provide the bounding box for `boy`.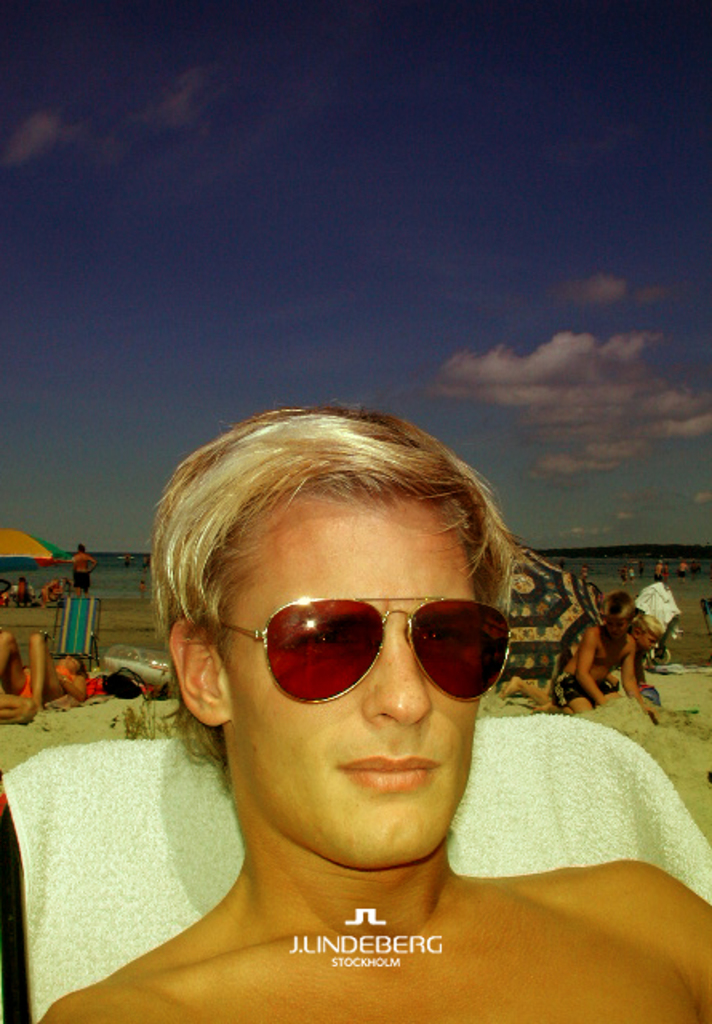
box=[539, 582, 656, 726].
